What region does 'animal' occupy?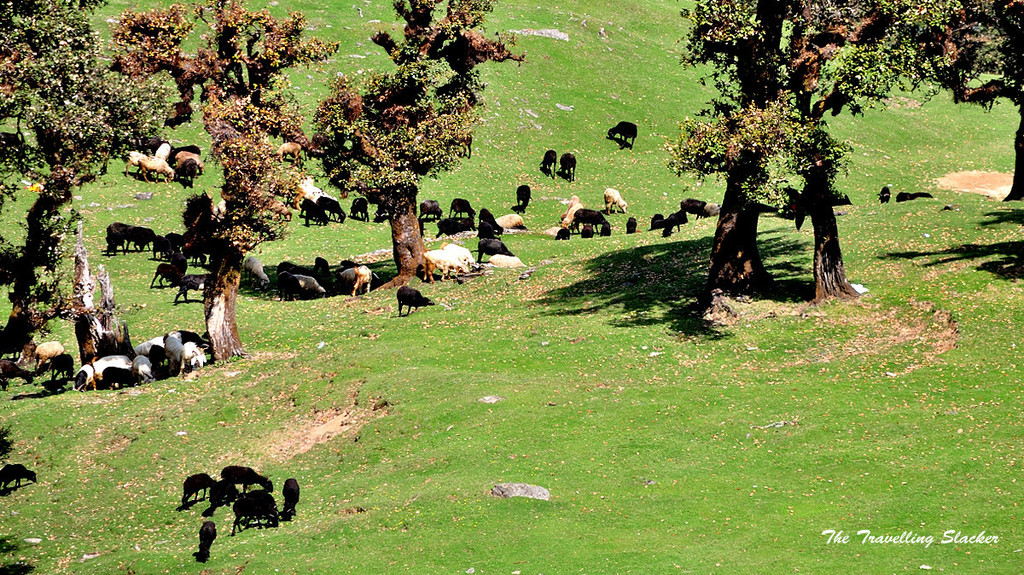
rect(561, 152, 573, 183).
